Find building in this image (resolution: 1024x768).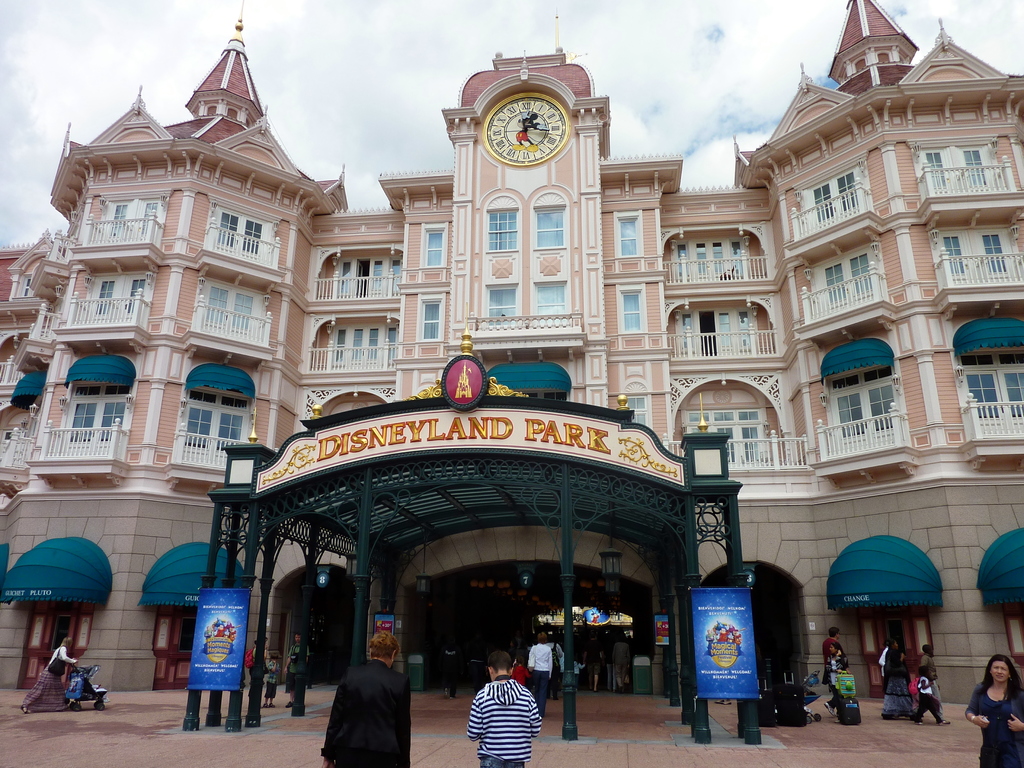
(left=0, top=0, right=1023, bottom=709).
